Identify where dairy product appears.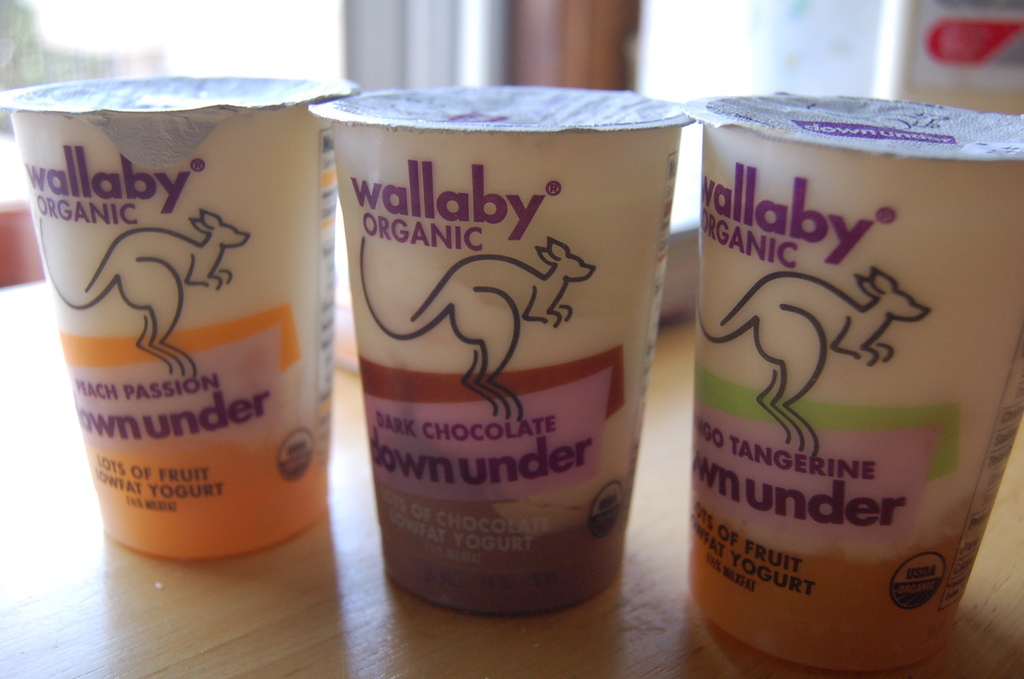
Appears at (304, 58, 696, 616).
